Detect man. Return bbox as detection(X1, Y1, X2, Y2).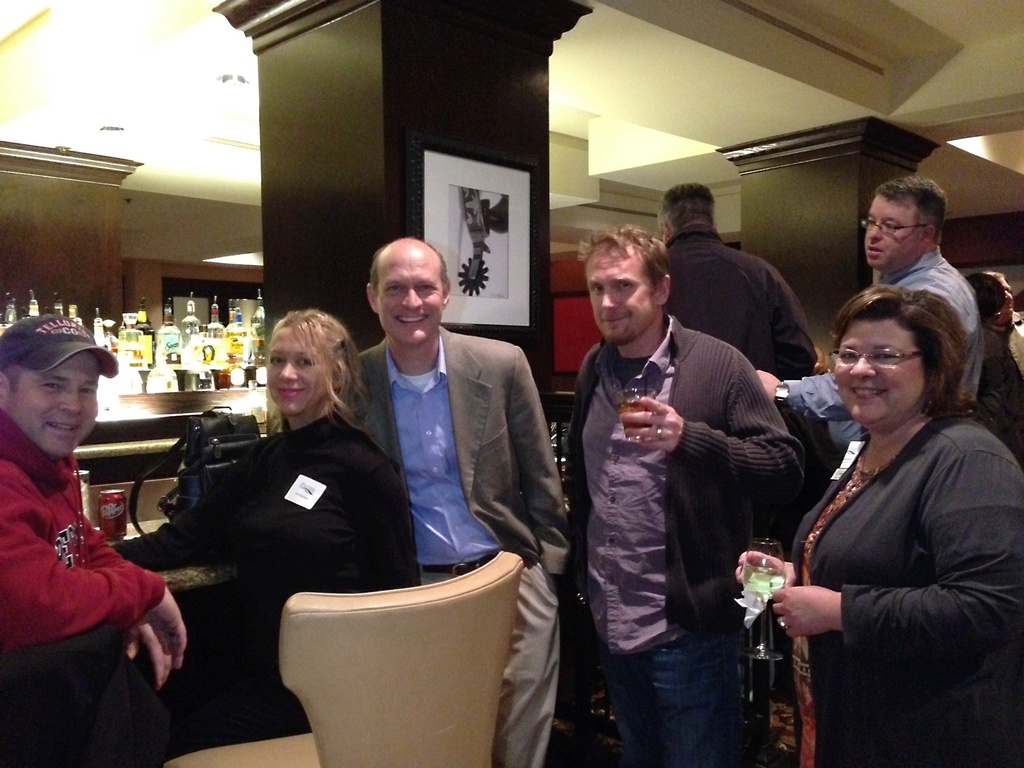
detection(333, 244, 568, 767).
